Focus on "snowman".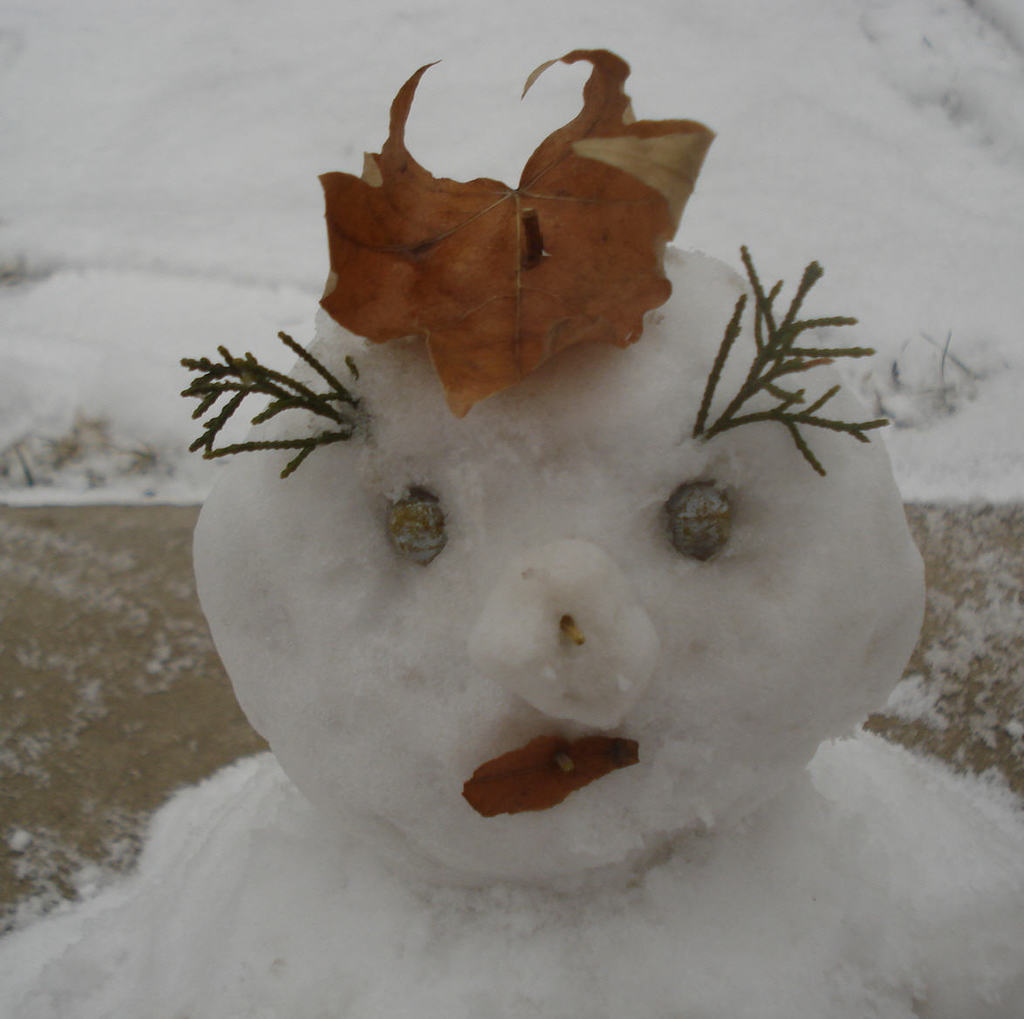
Focused at (left=84, top=149, right=927, bottom=956).
